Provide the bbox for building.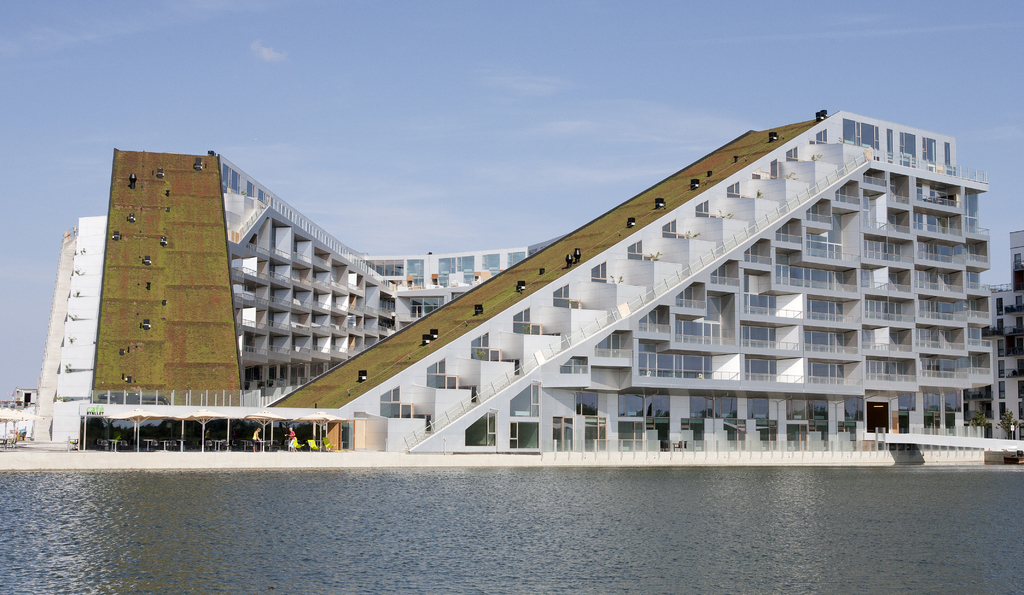
(29, 111, 1023, 453).
